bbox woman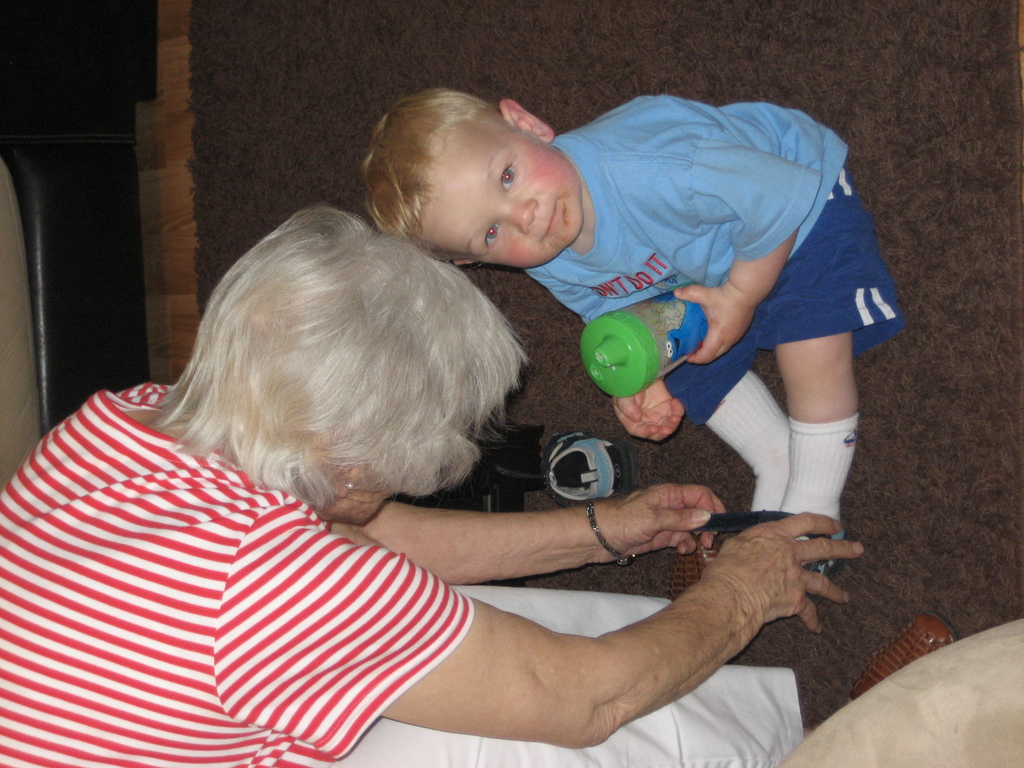
[left=0, top=200, right=867, bottom=767]
